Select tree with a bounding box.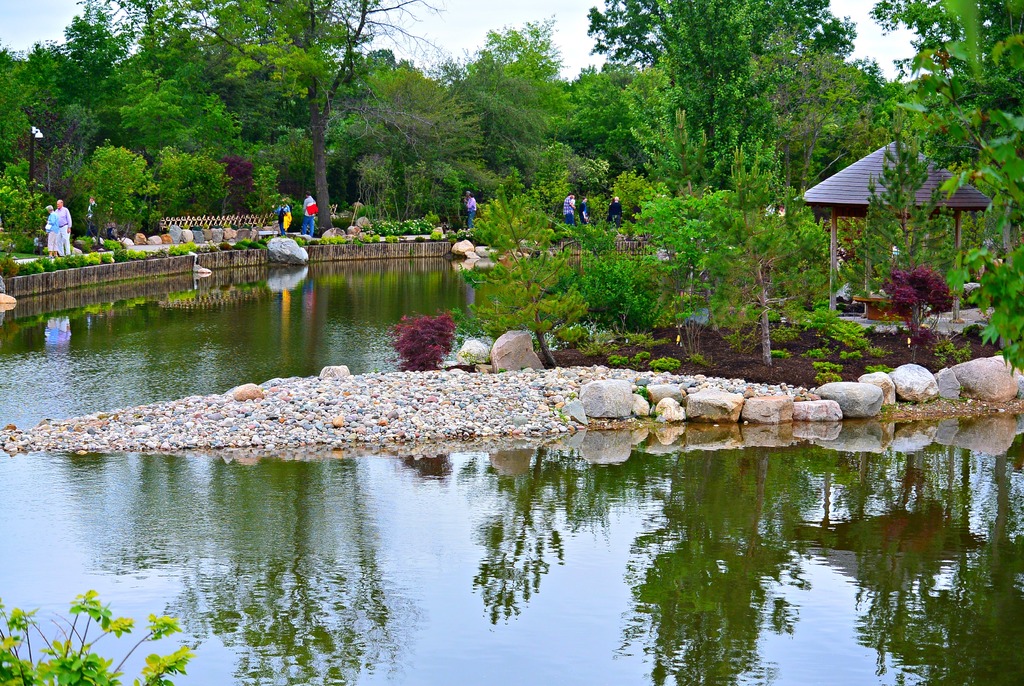
box=[444, 3, 572, 195].
